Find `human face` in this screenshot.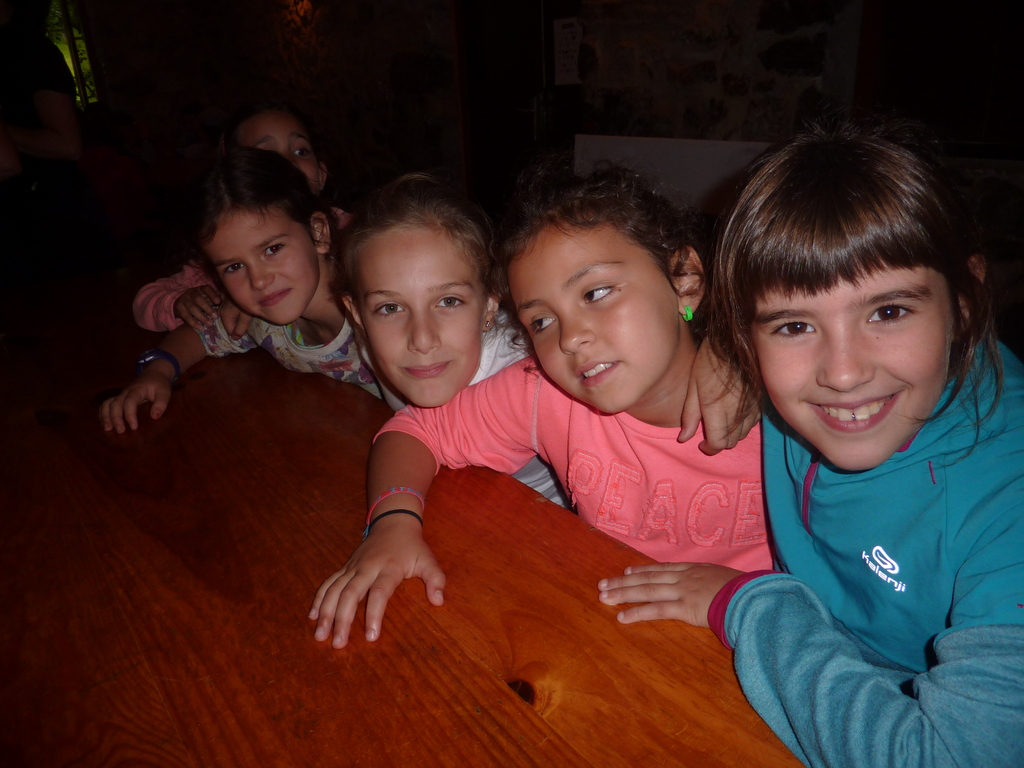
The bounding box for `human face` is <region>506, 221, 683, 412</region>.
